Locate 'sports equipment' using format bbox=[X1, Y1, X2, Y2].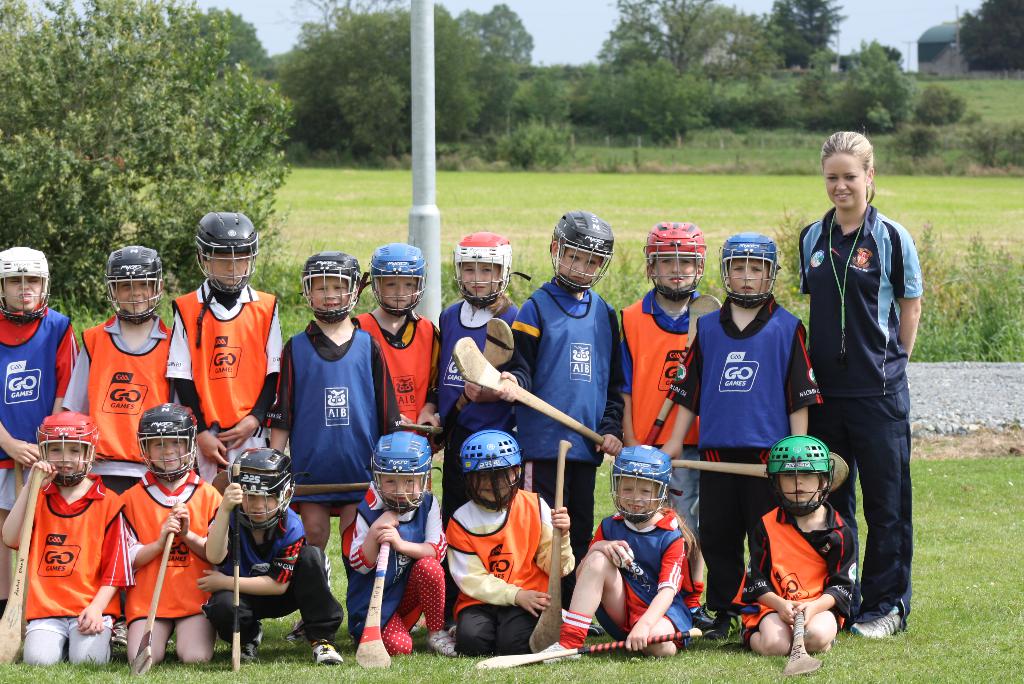
bbox=[357, 537, 392, 669].
